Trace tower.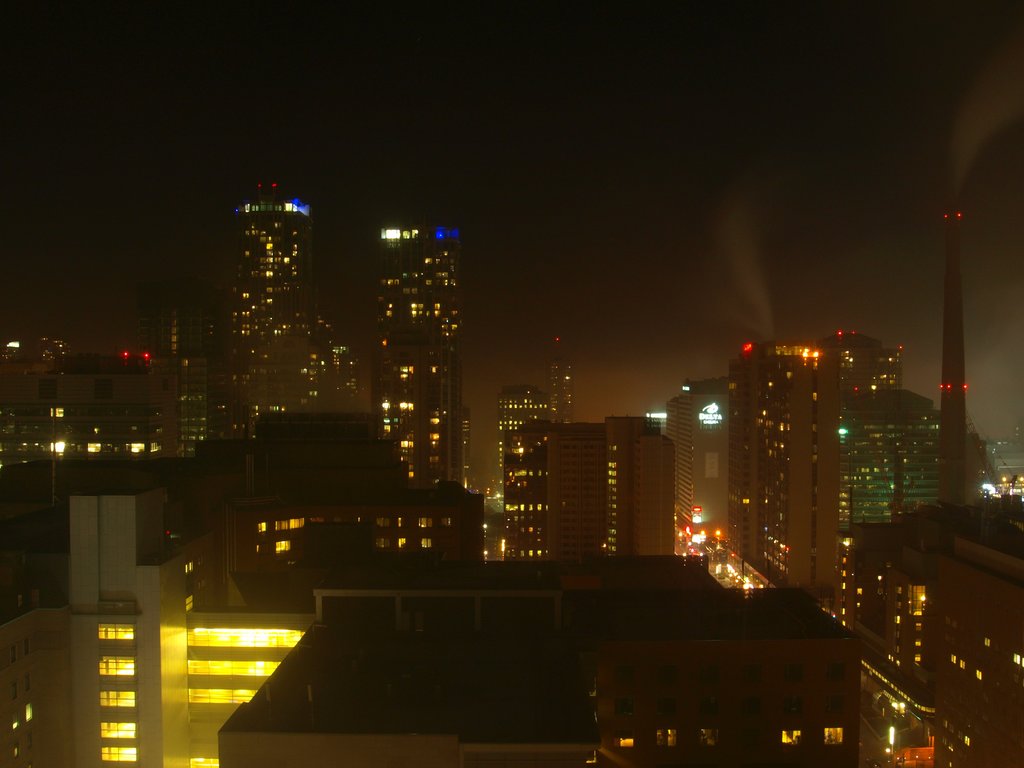
Traced to left=364, top=204, right=467, bottom=508.
